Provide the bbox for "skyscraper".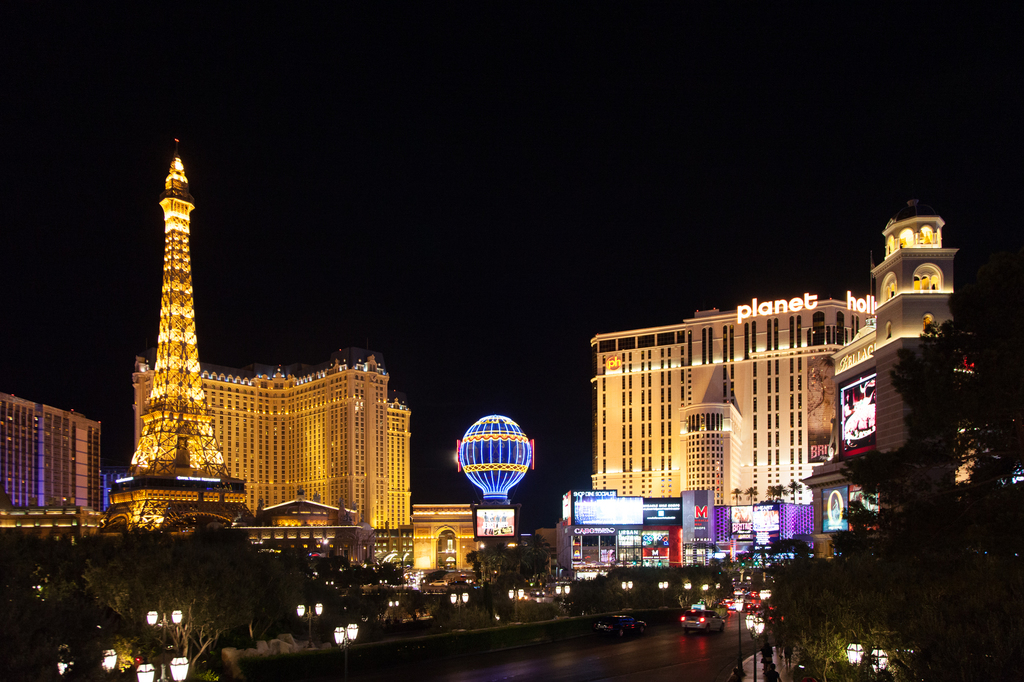
x1=123, y1=336, x2=426, y2=573.
